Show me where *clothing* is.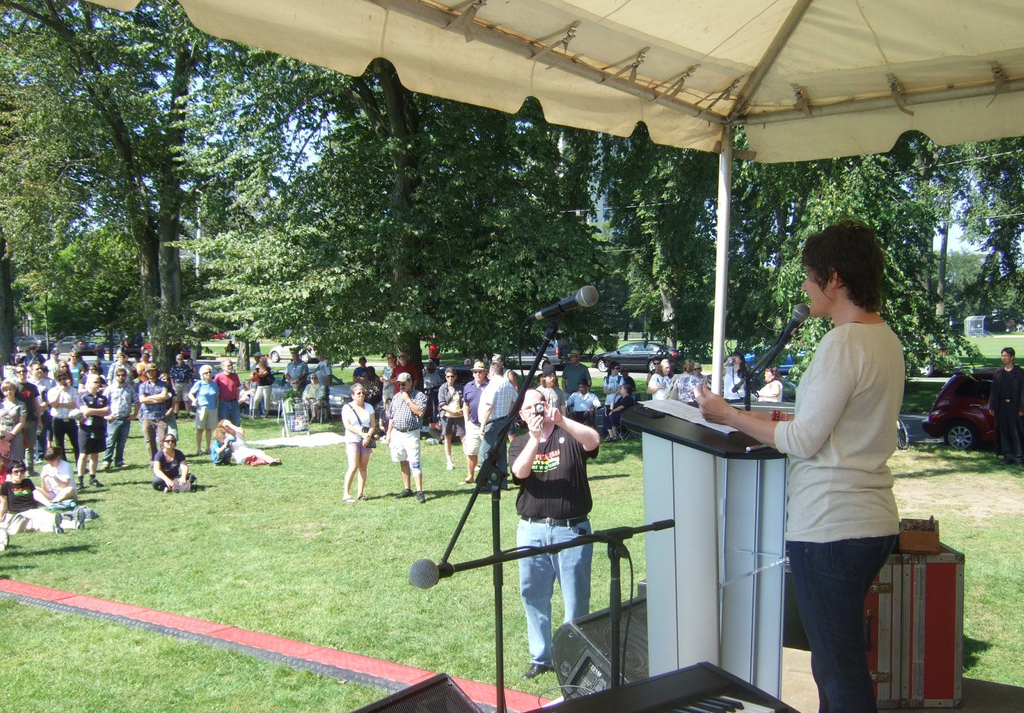
*clothing* is at Rect(463, 361, 491, 454).
